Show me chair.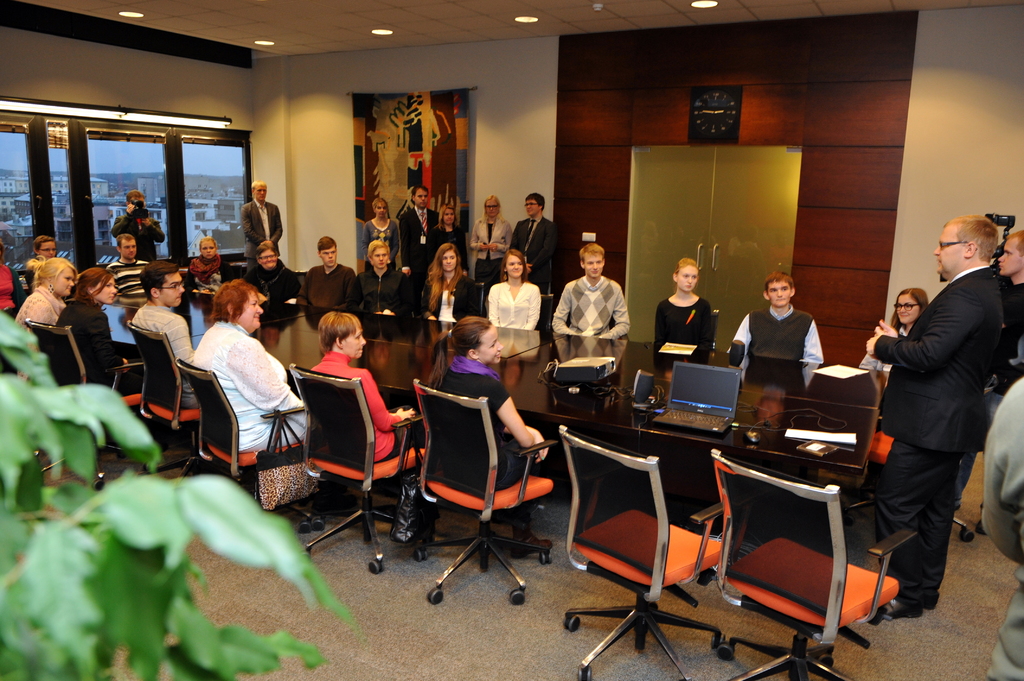
chair is here: [left=171, top=355, right=337, bottom=529].
